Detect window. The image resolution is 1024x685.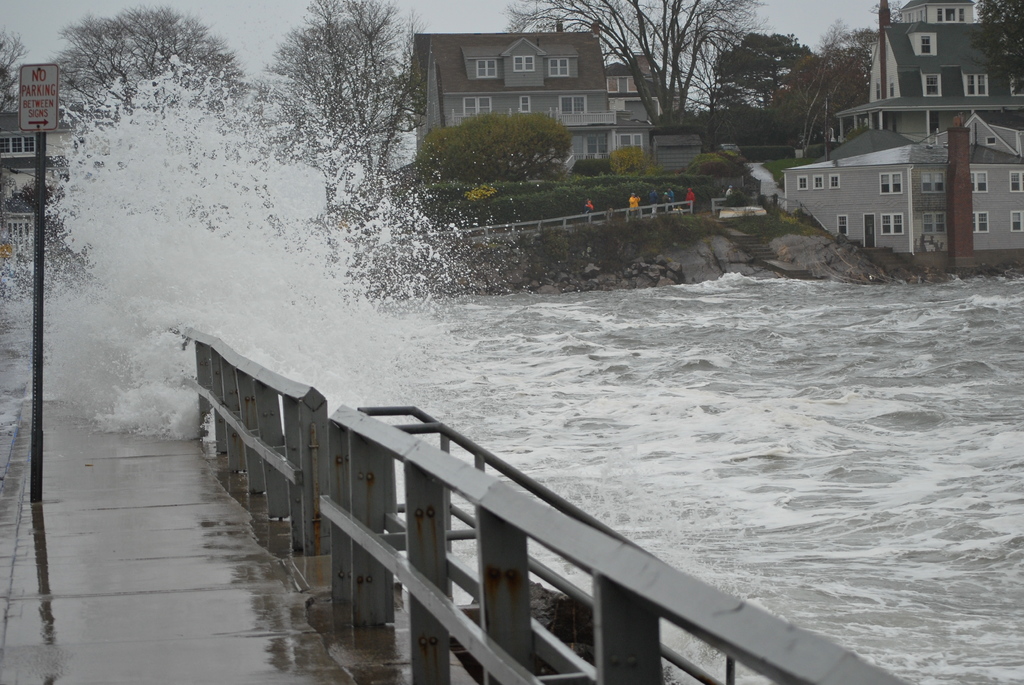
bbox=[1000, 172, 1023, 192].
